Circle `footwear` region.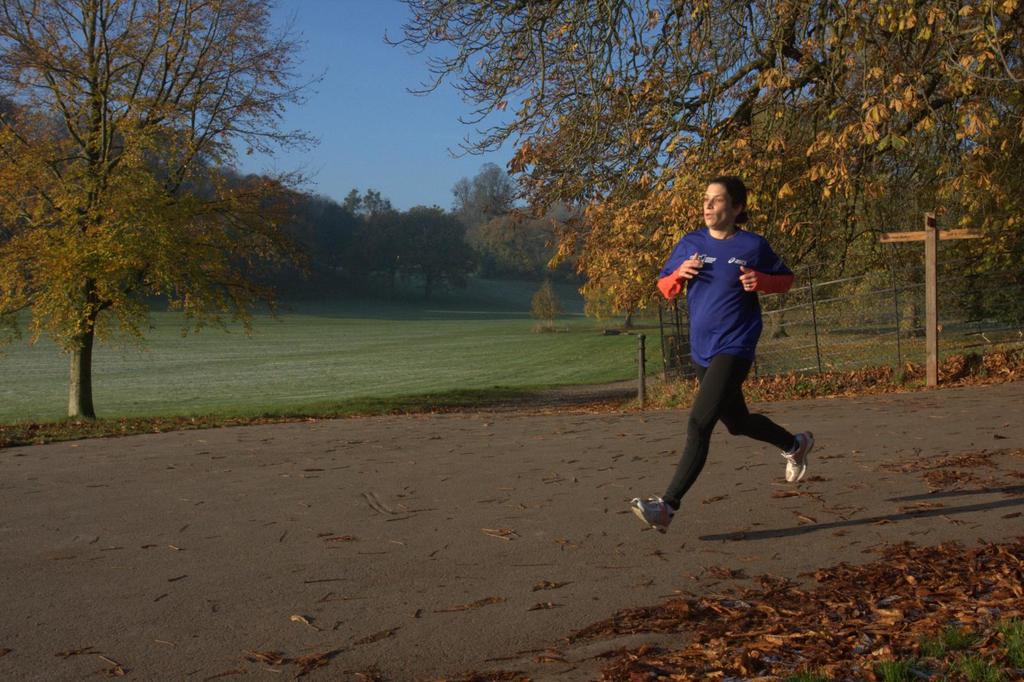
Region: {"left": 787, "top": 432, "right": 812, "bottom": 483}.
